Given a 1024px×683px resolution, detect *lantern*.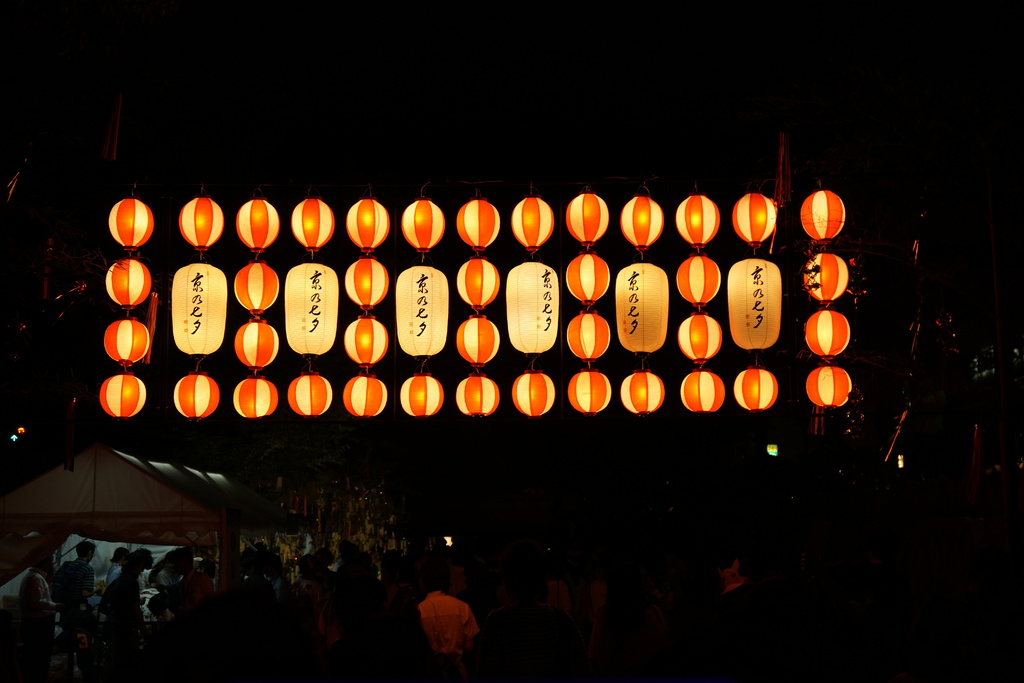
pyautogui.locateOnScreen(617, 263, 668, 356).
